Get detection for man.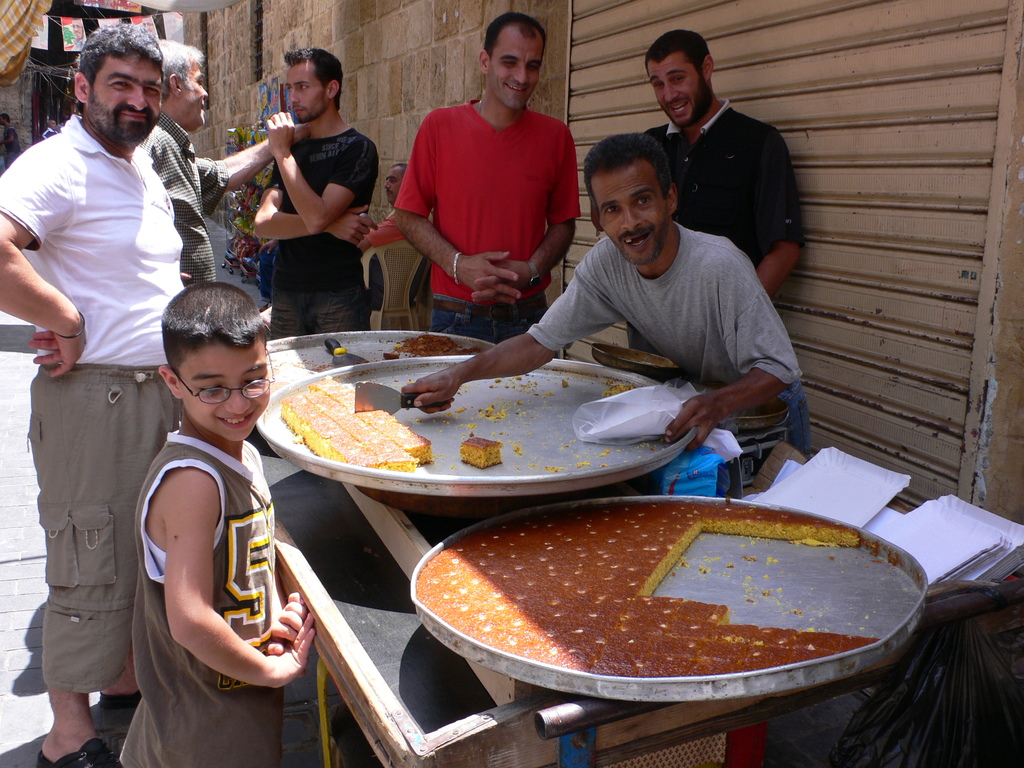
Detection: bbox(0, 113, 18, 163).
